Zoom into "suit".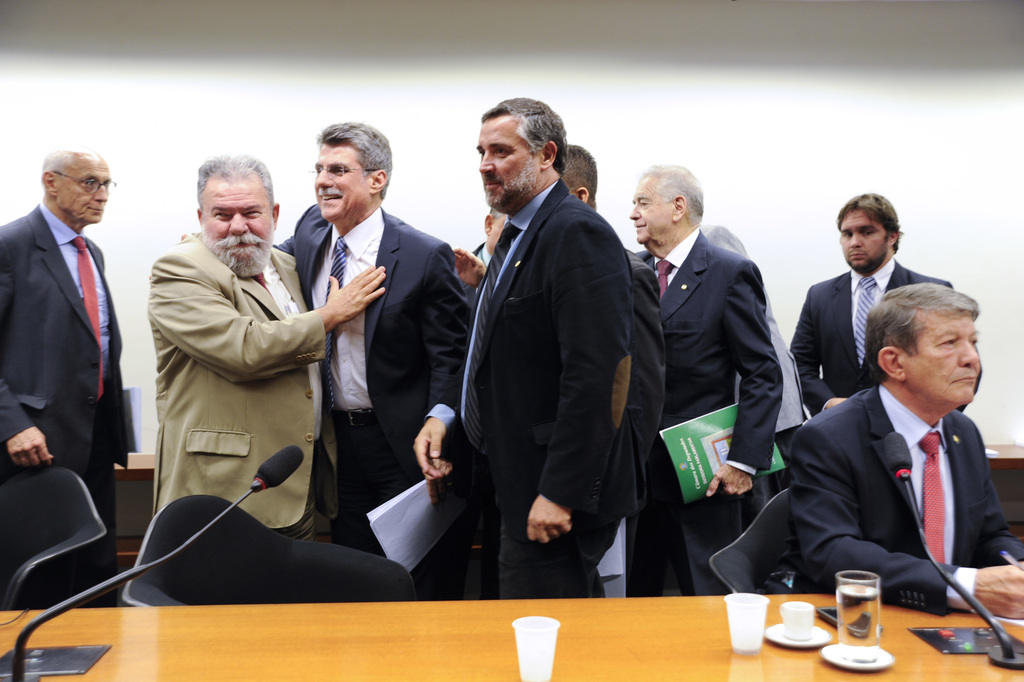
Zoom target: bbox=(627, 227, 783, 596).
